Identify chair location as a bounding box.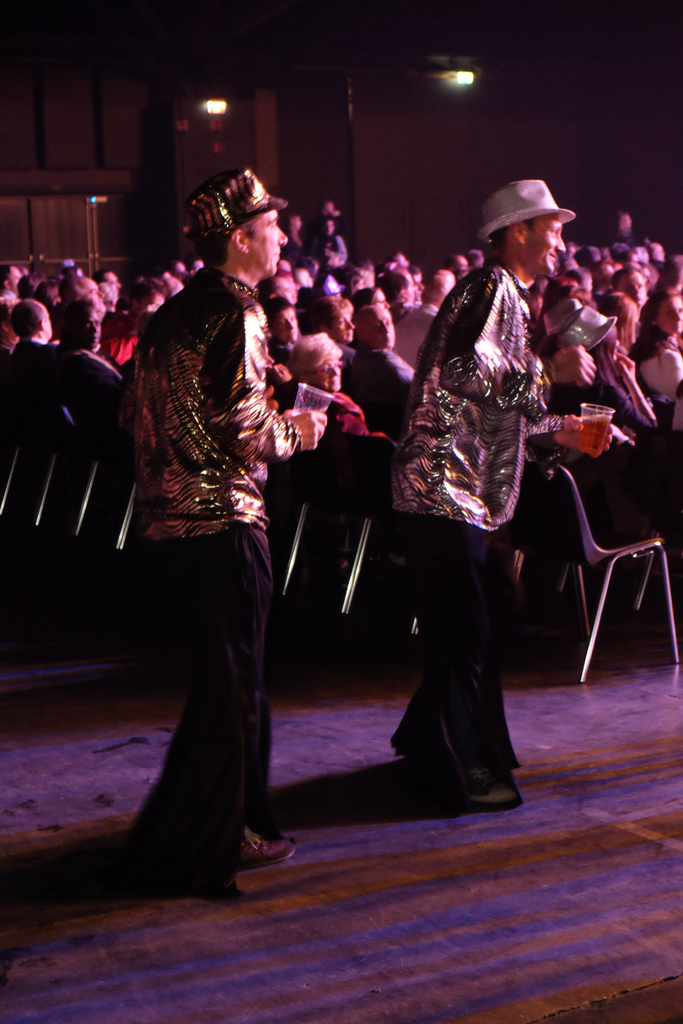
bbox(557, 468, 679, 692).
